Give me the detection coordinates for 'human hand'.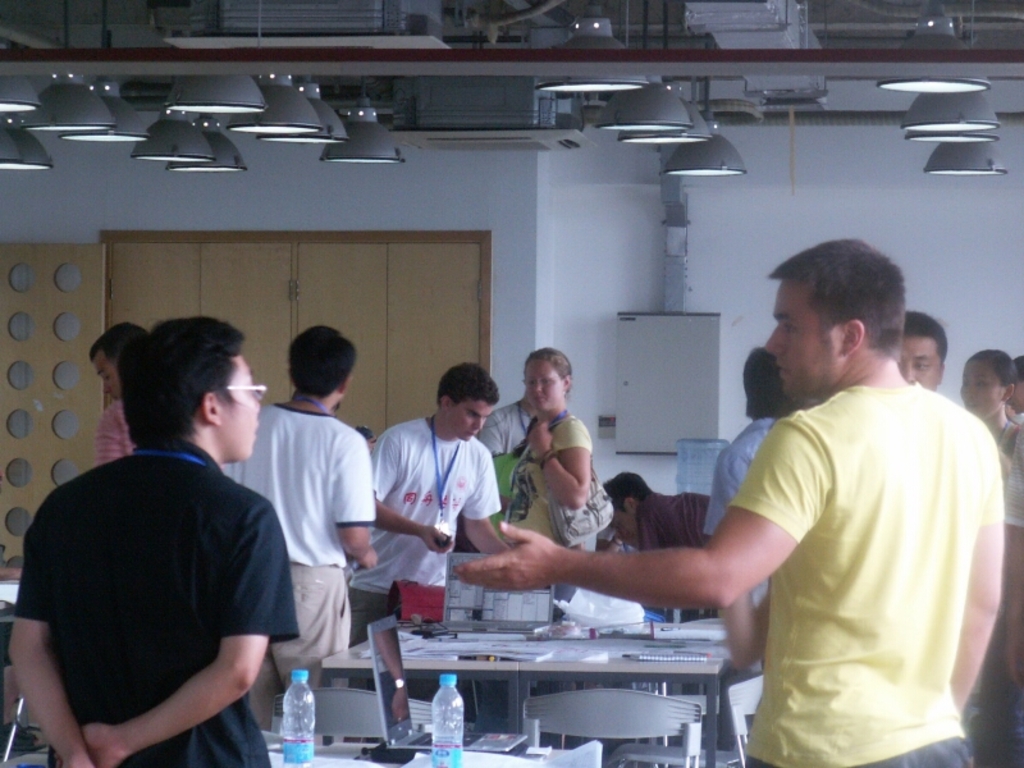
{"left": 476, "top": 407, "right": 507, "bottom": 460}.
